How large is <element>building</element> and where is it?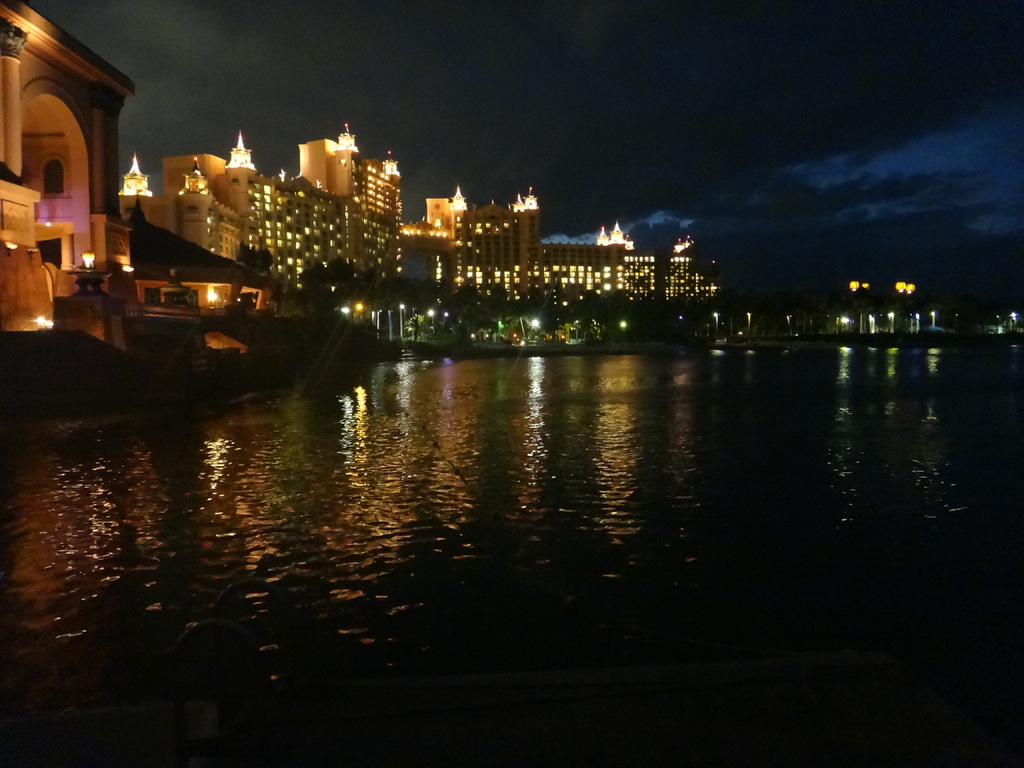
Bounding box: [left=1, top=0, right=722, bottom=408].
